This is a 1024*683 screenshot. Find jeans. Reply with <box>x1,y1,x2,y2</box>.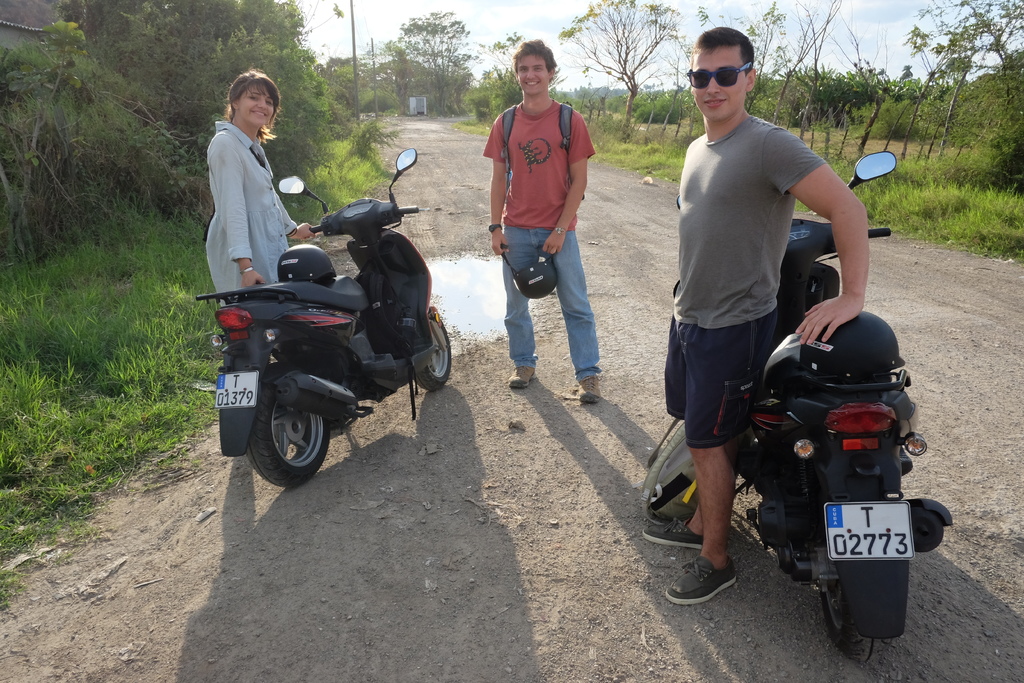
<box>500,223,607,387</box>.
